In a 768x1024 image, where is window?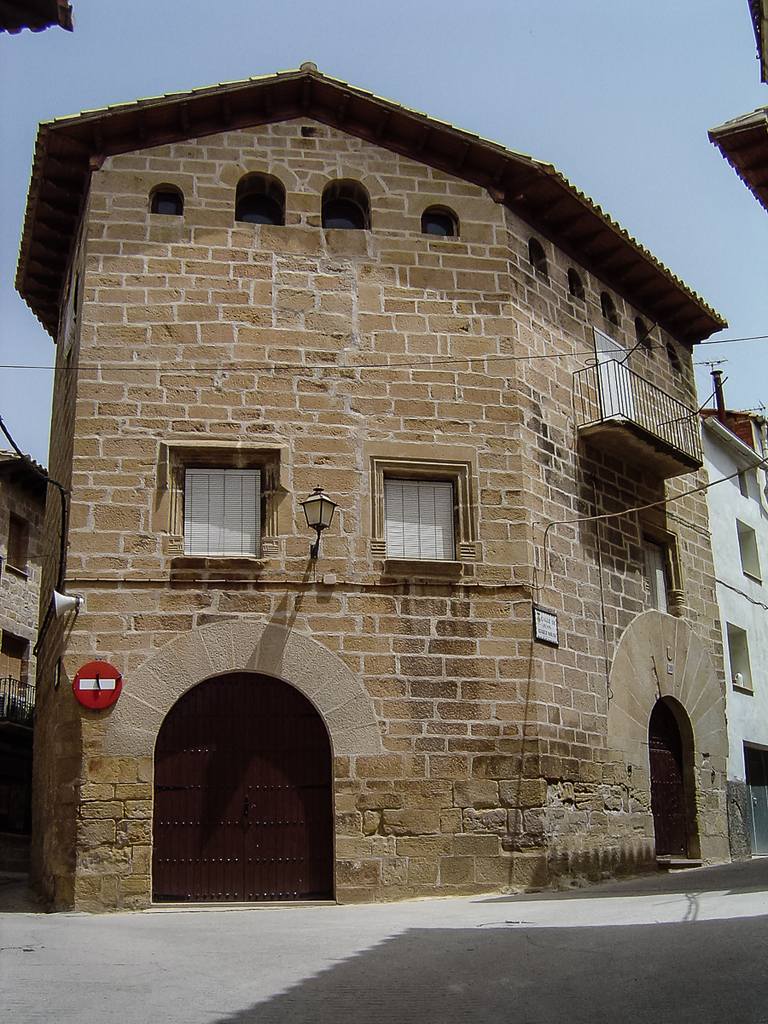
BBox(381, 462, 463, 561).
